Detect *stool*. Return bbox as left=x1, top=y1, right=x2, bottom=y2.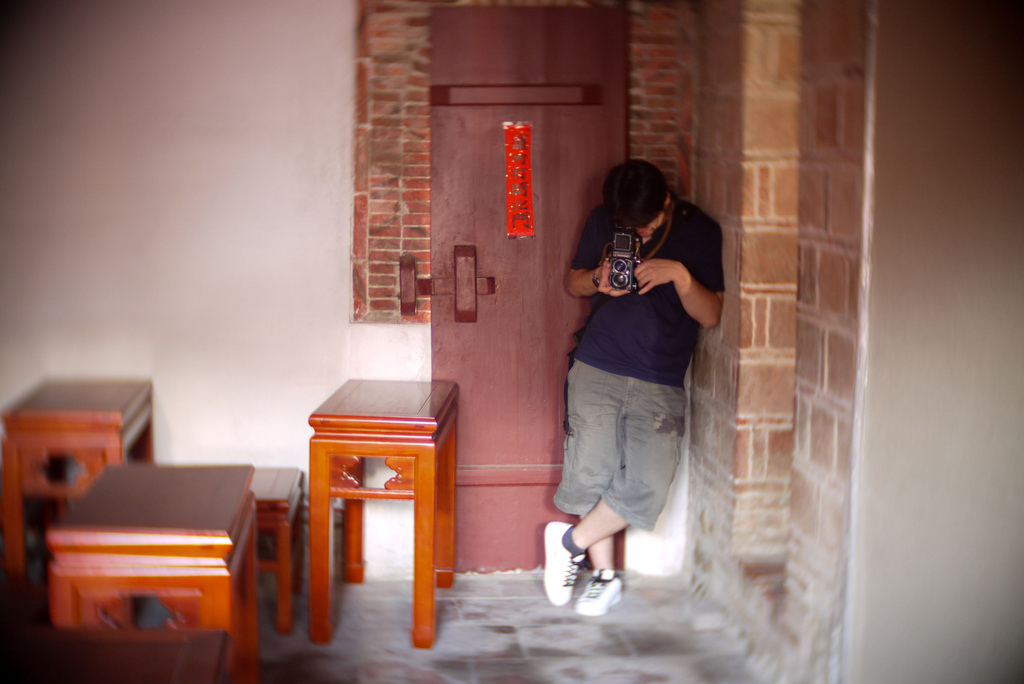
left=3, top=371, right=152, bottom=598.
